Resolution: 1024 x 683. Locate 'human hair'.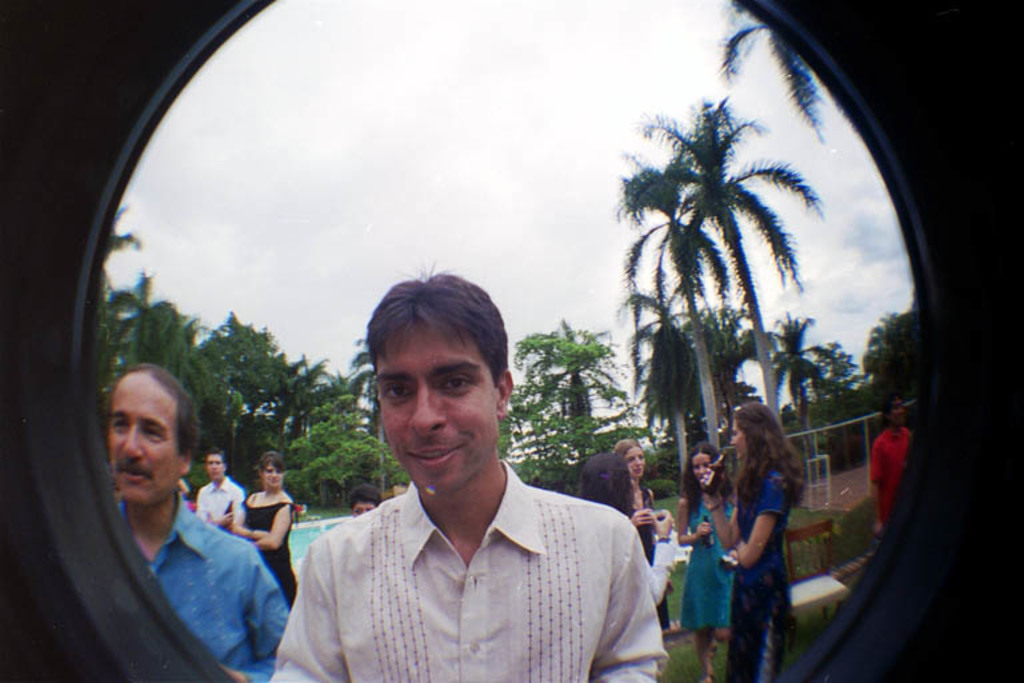
select_region(360, 257, 515, 387).
